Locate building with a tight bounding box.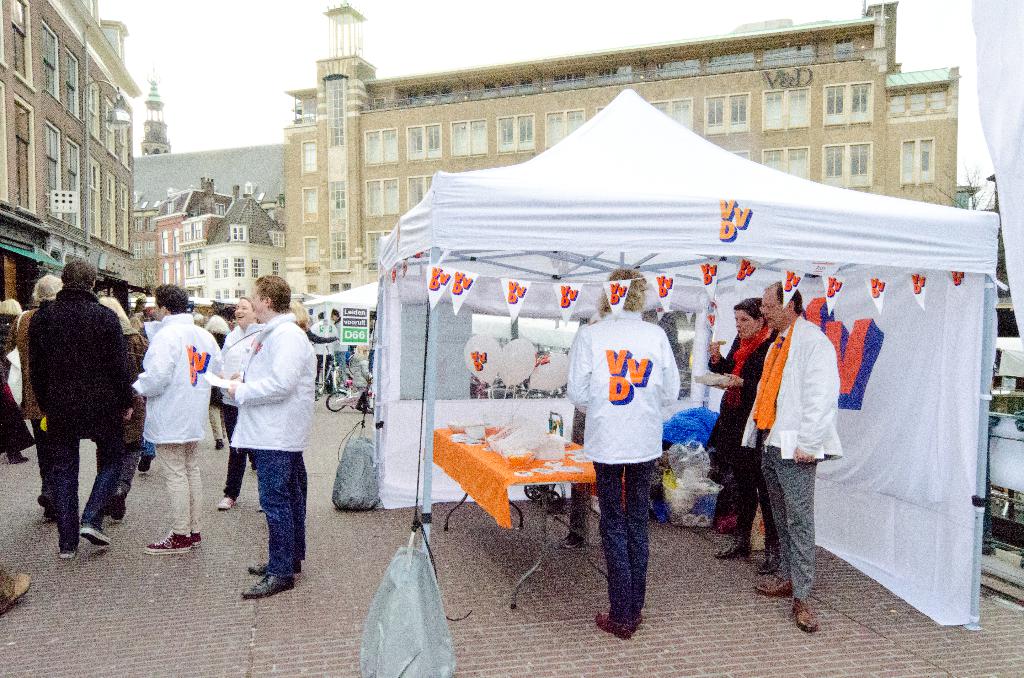
{"x1": 288, "y1": 6, "x2": 955, "y2": 309}.
